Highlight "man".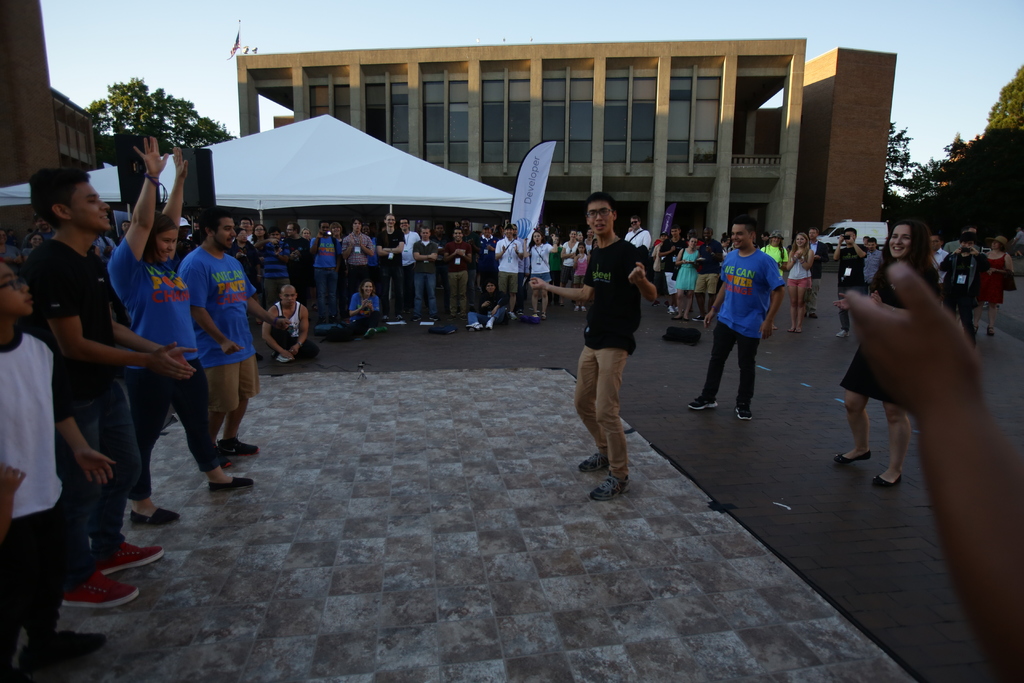
Highlighted region: Rect(415, 214, 439, 300).
